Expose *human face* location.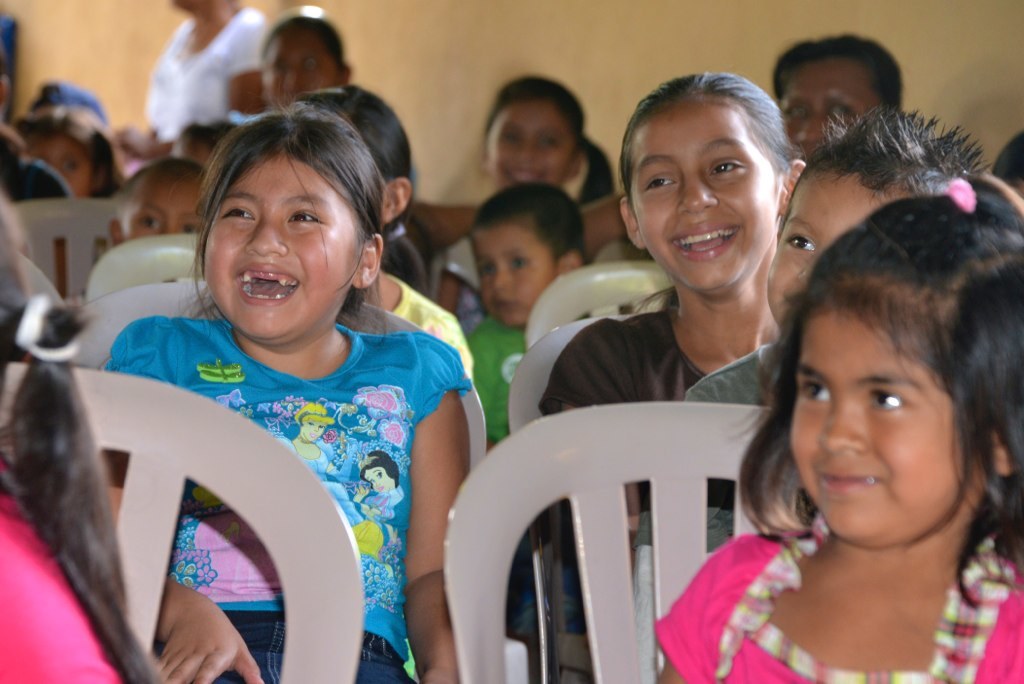
Exposed at {"left": 33, "top": 140, "right": 89, "bottom": 198}.
